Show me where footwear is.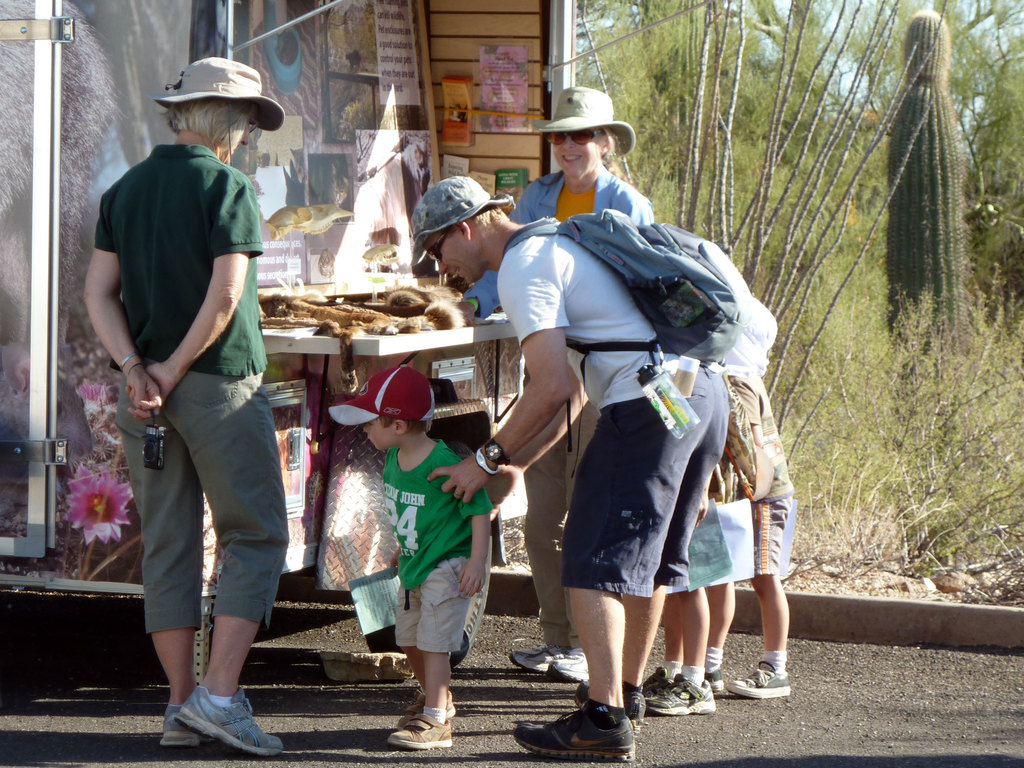
footwear is at left=510, top=642, right=560, bottom=667.
